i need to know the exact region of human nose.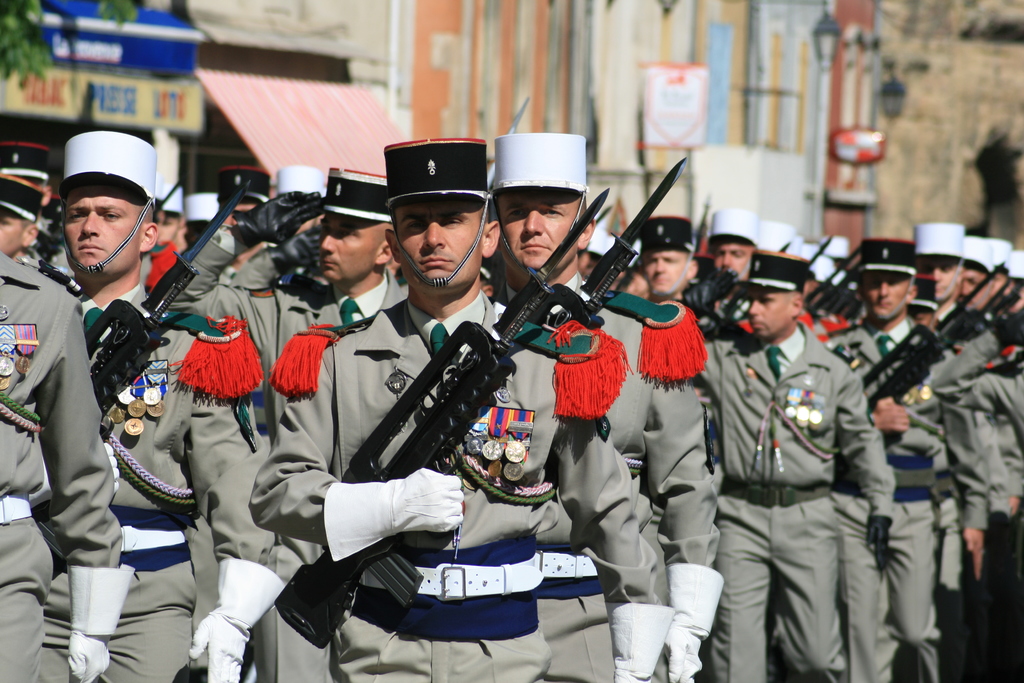
Region: detection(879, 279, 890, 295).
